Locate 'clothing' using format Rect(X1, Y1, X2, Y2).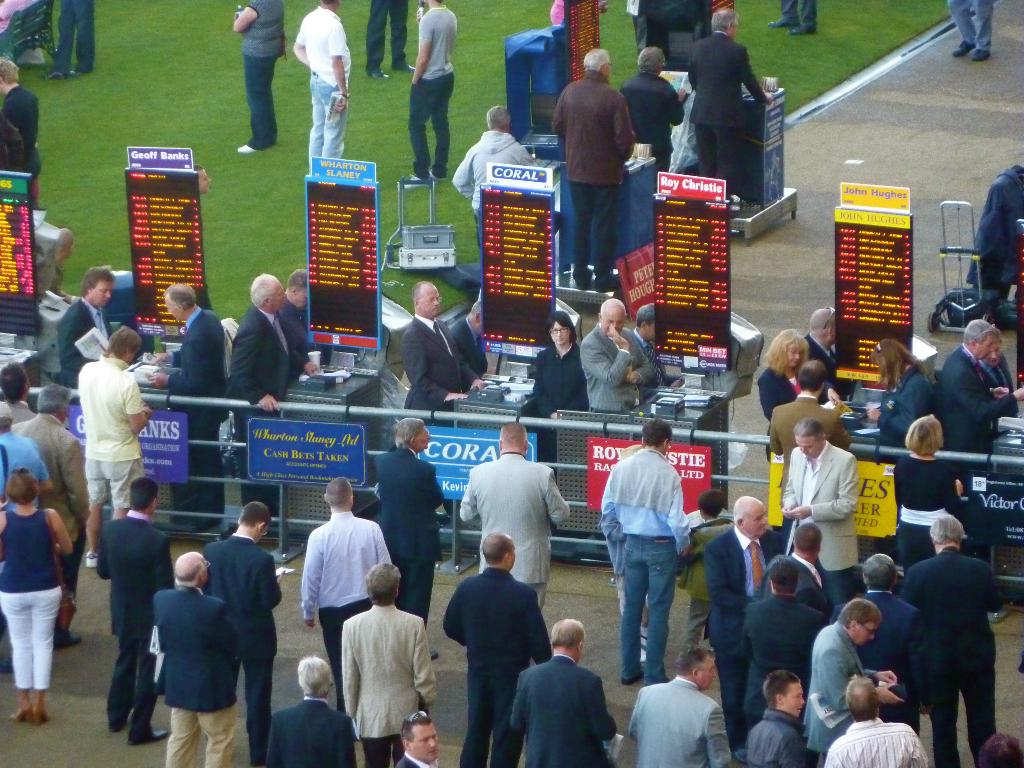
Rect(783, 0, 815, 29).
